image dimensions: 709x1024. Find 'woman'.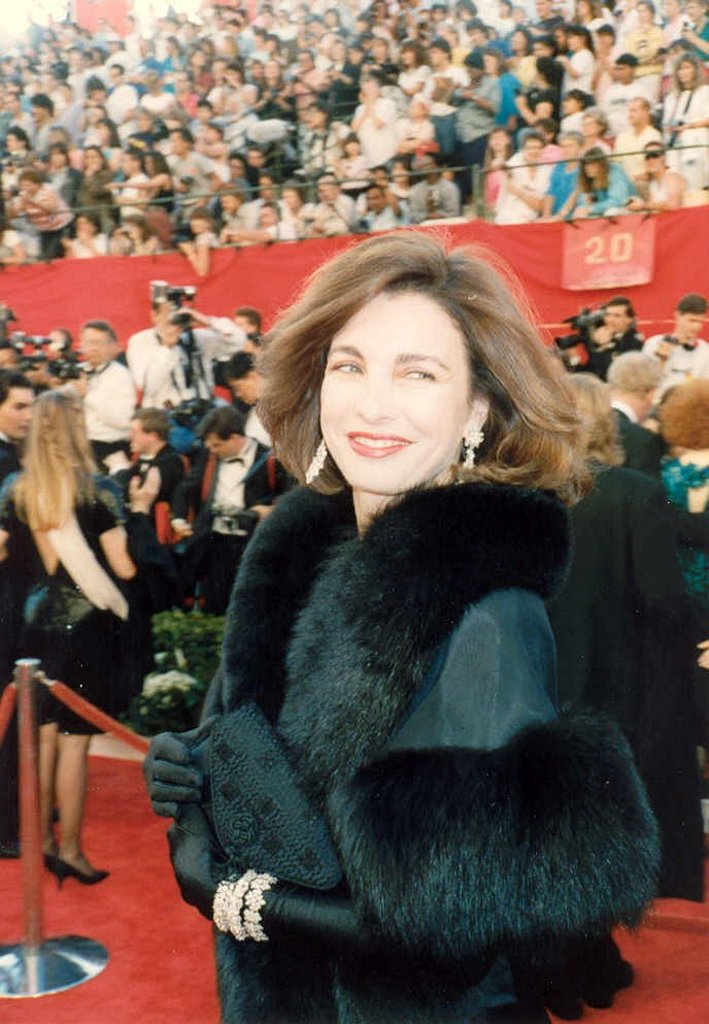
box=[21, 394, 130, 887].
